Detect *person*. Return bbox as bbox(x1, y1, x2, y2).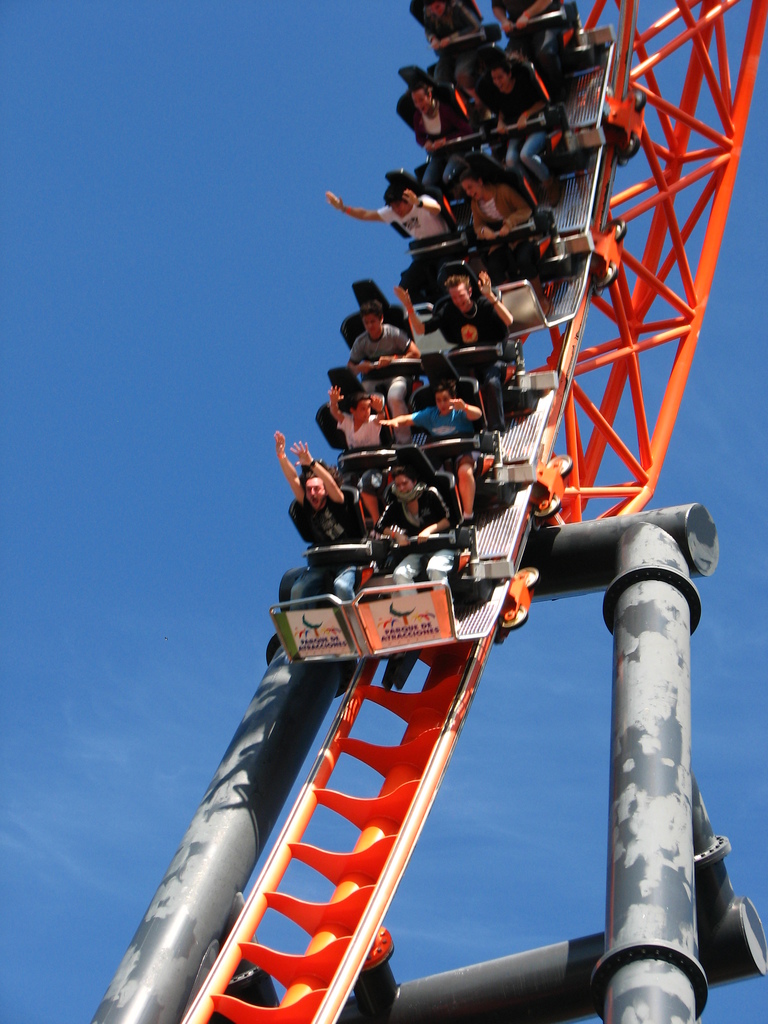
bbox(322, 178, 446, 299).
